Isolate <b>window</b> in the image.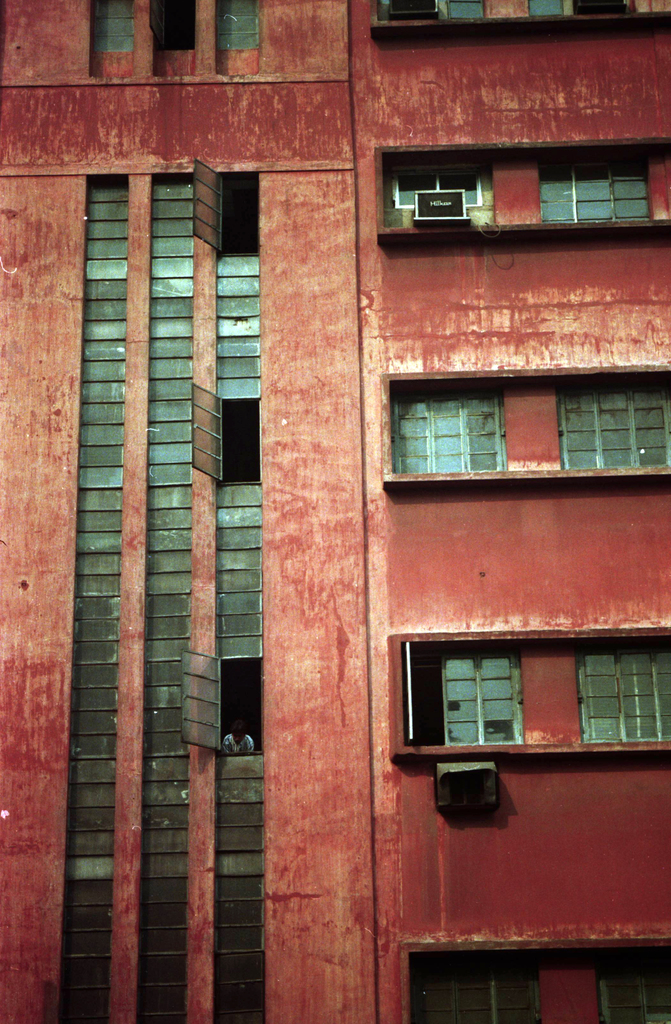
Isolated region: detection(580, 635, 668, 745).
